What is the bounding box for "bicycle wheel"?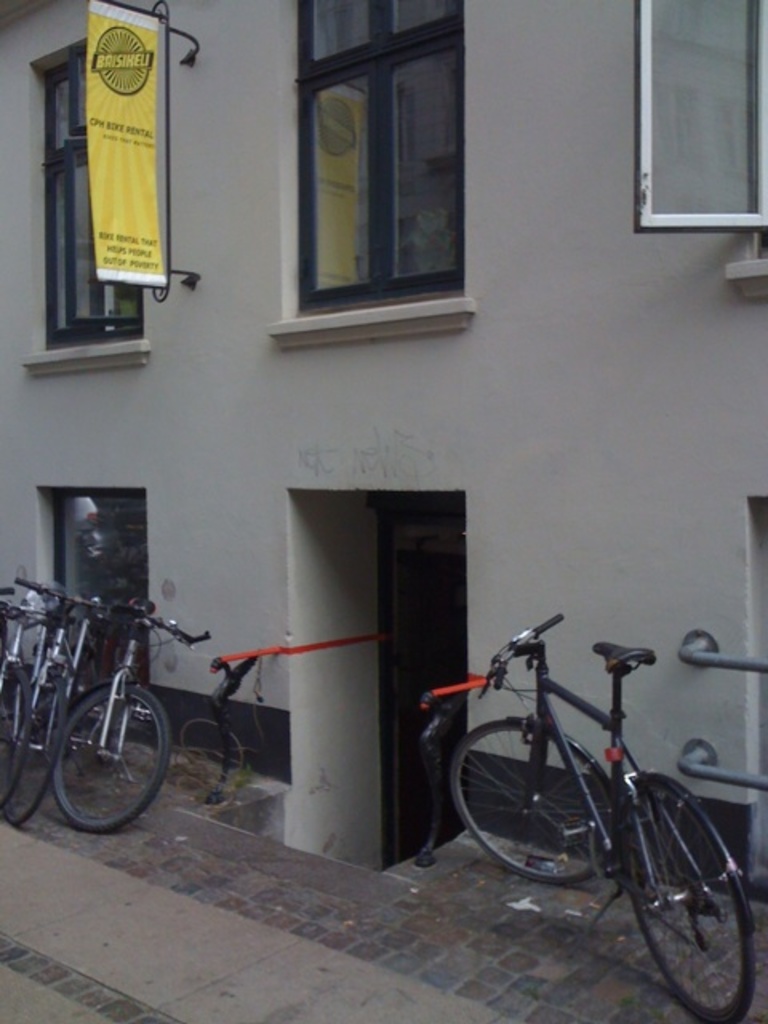
[left=48, top=682, right=163, bottom=830].
